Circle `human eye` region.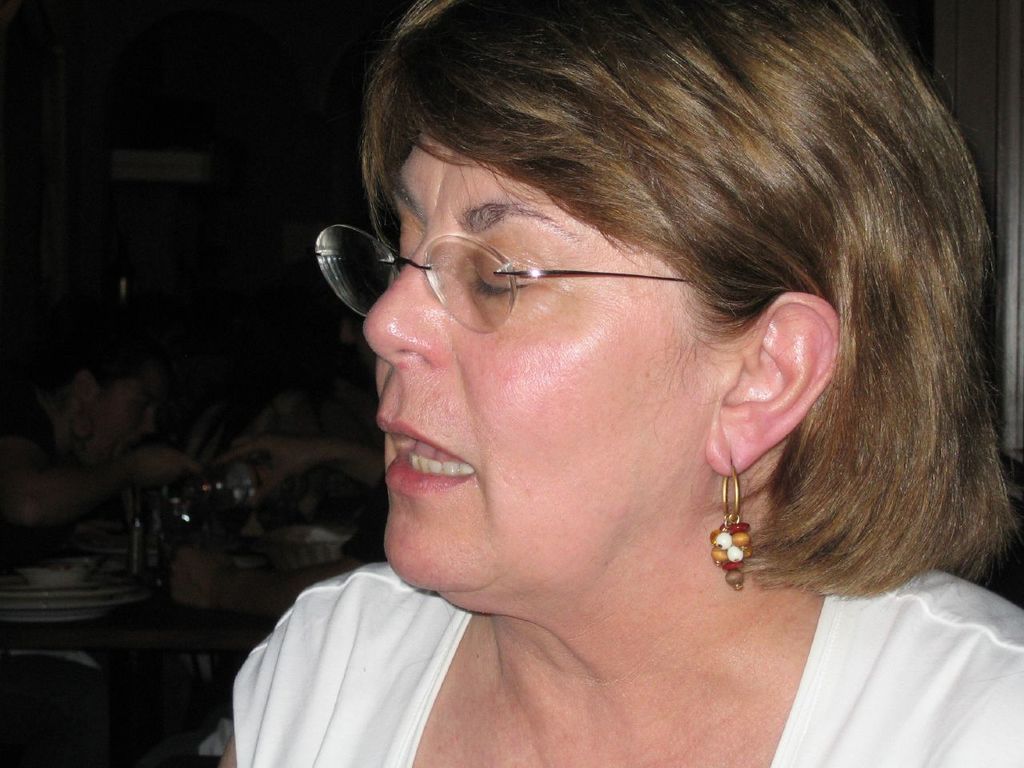
Region: (465, 241, 557, 306).
